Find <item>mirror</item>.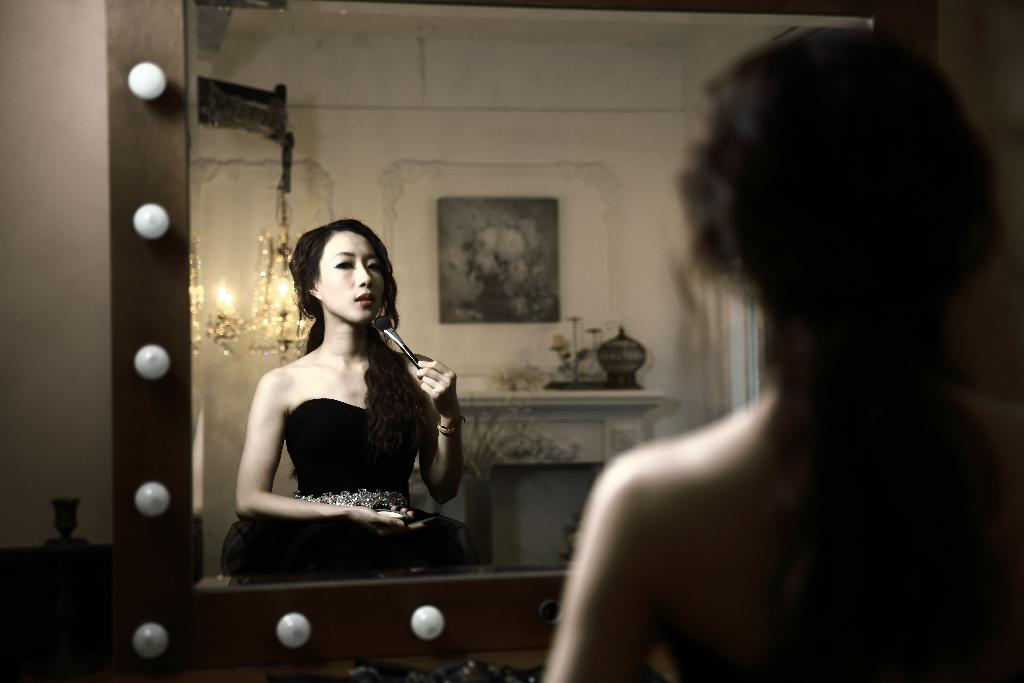
{"x1": 192, "y1": 0, "x2": 872, "y2": 586}.
